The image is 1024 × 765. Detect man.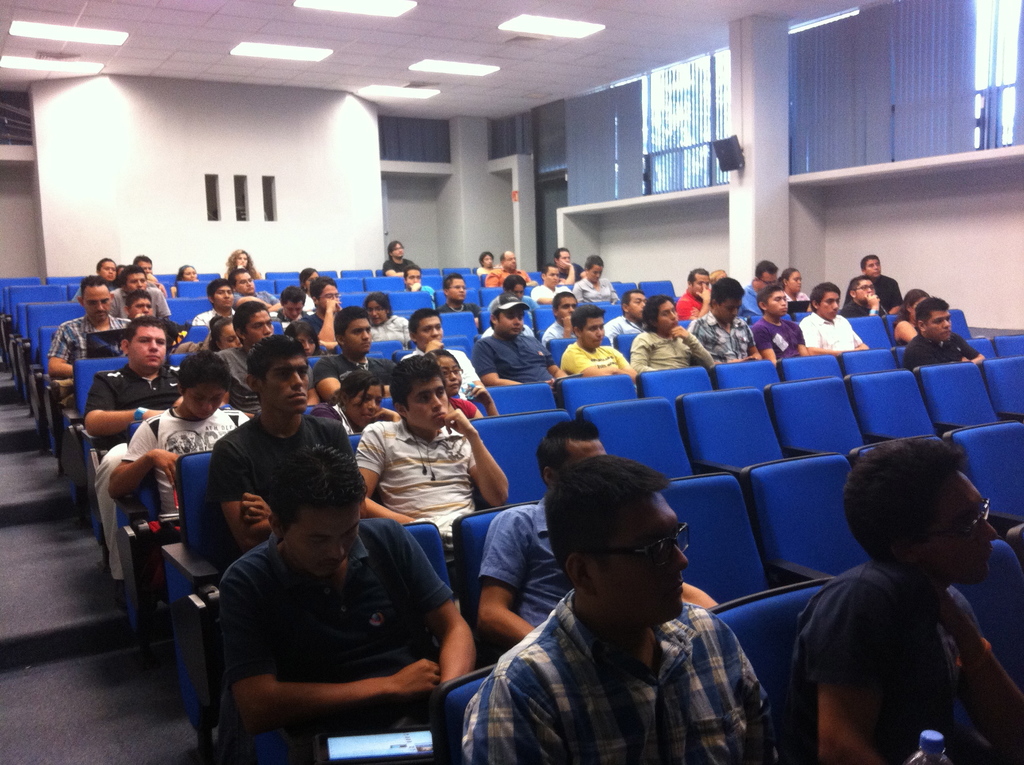
Detection: <box>218,300,275,412</box>.
